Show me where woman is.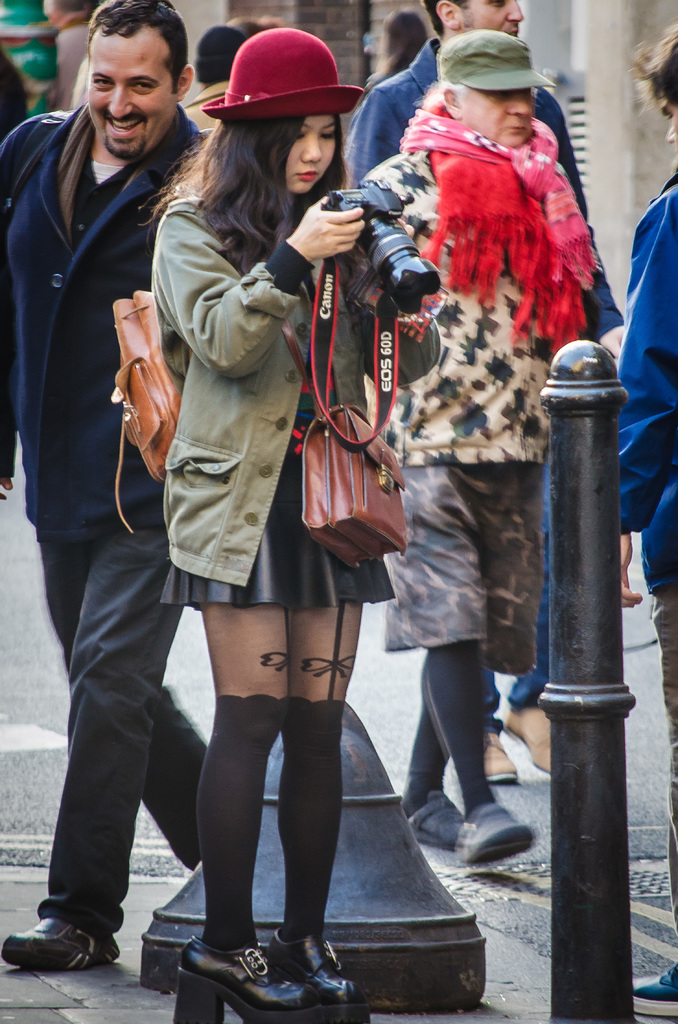
woman is at locate(151, 23, 444, 1023).
